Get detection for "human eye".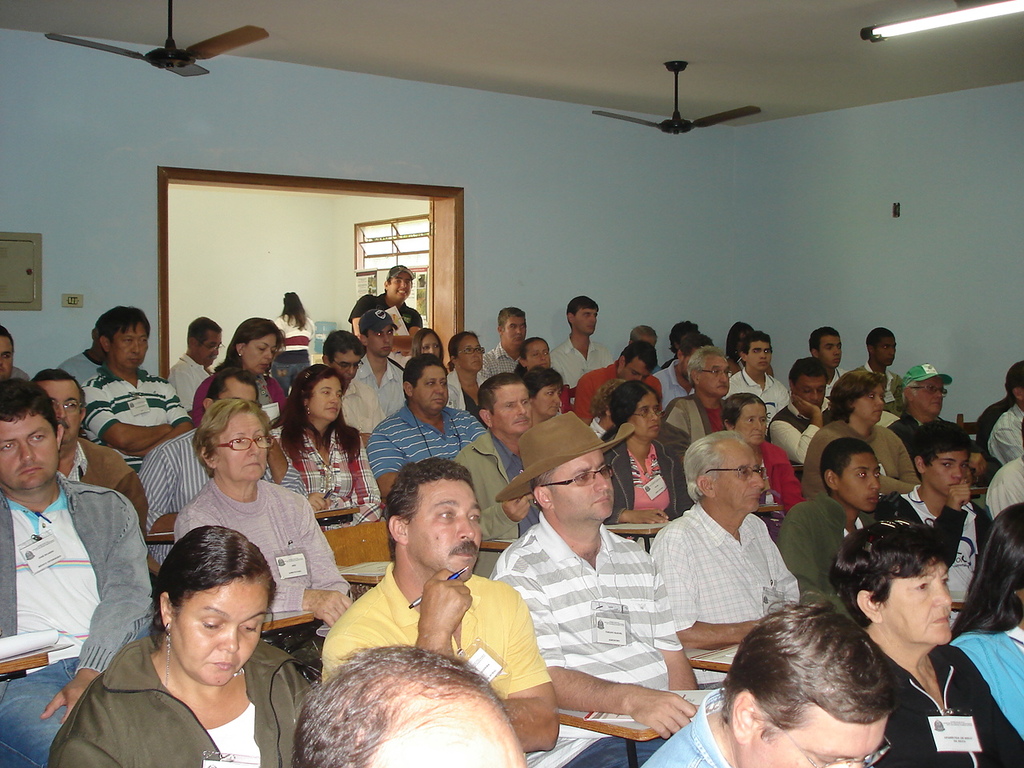
Detection: rect(962, 463, 974, 470).
